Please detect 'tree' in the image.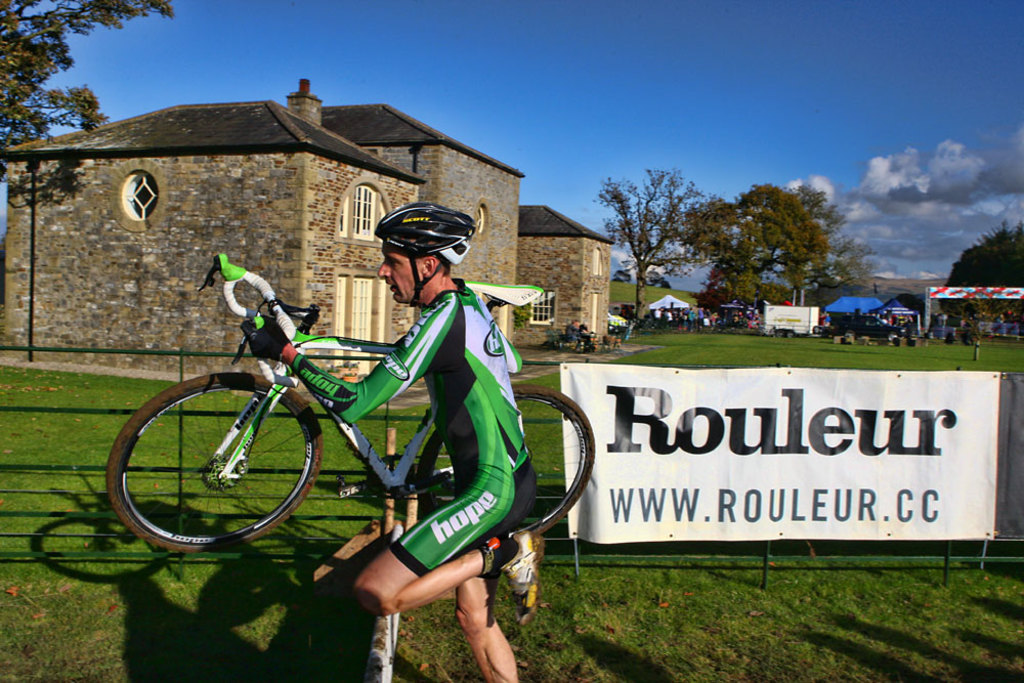
(964,303,995,360).
